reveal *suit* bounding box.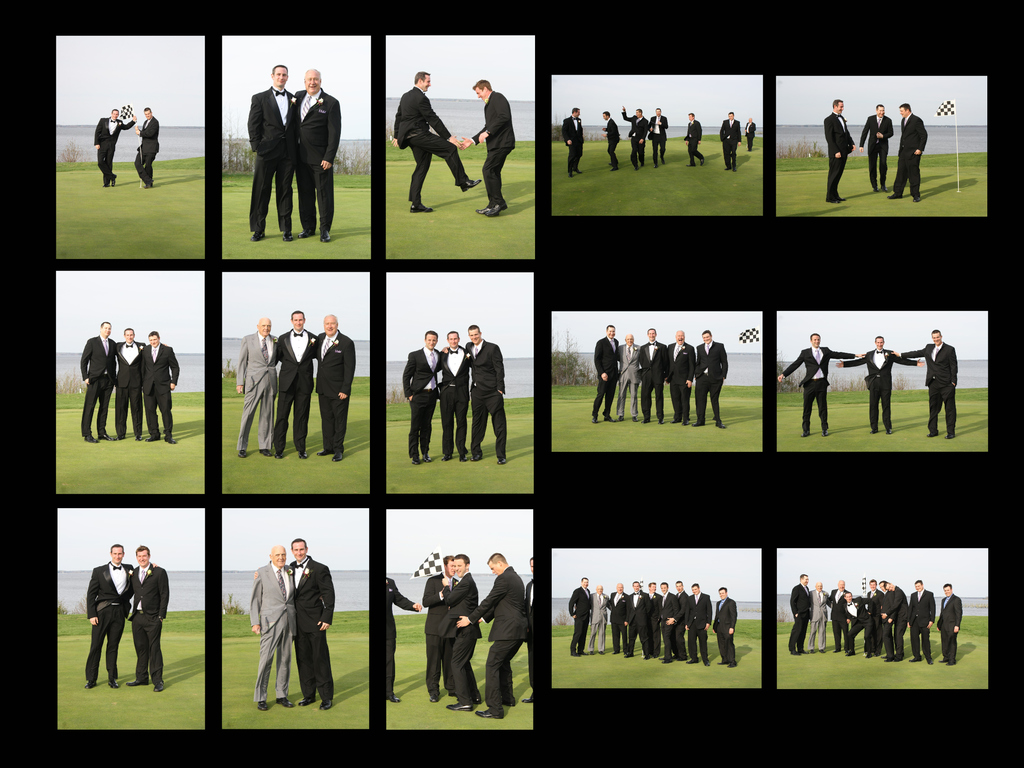
Revealed: detection(132, 115, 161, 183).
